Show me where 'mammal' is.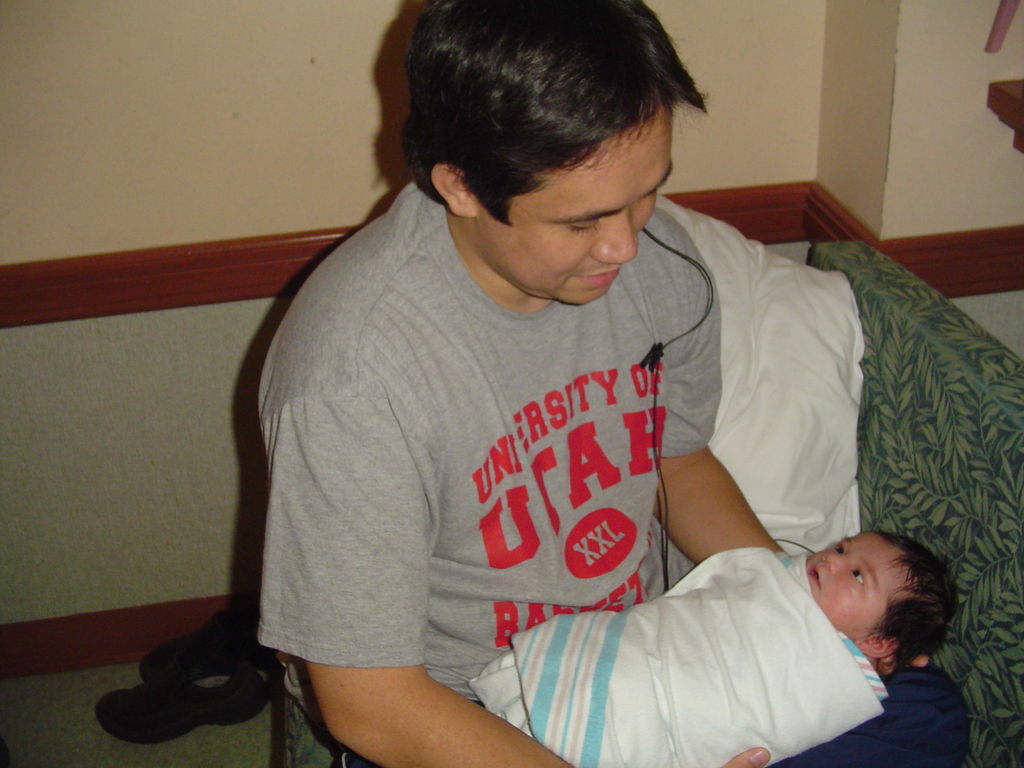
'mammal' is at locate(193, 54, 973, 767).
